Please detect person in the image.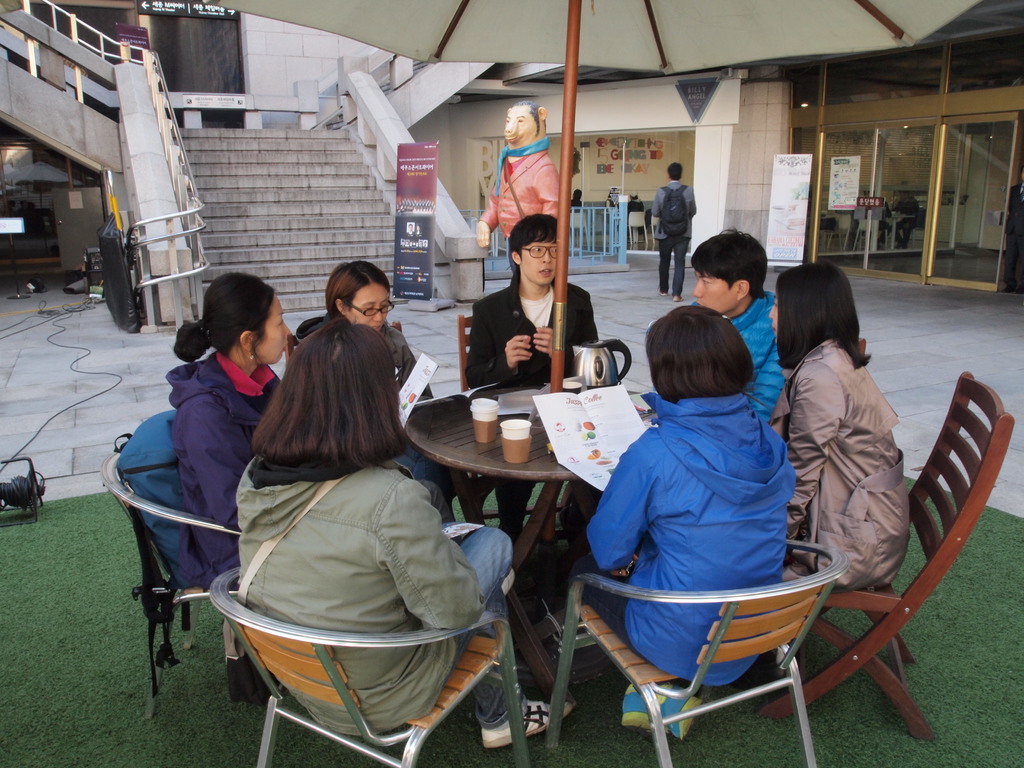
767,262,914,689.
